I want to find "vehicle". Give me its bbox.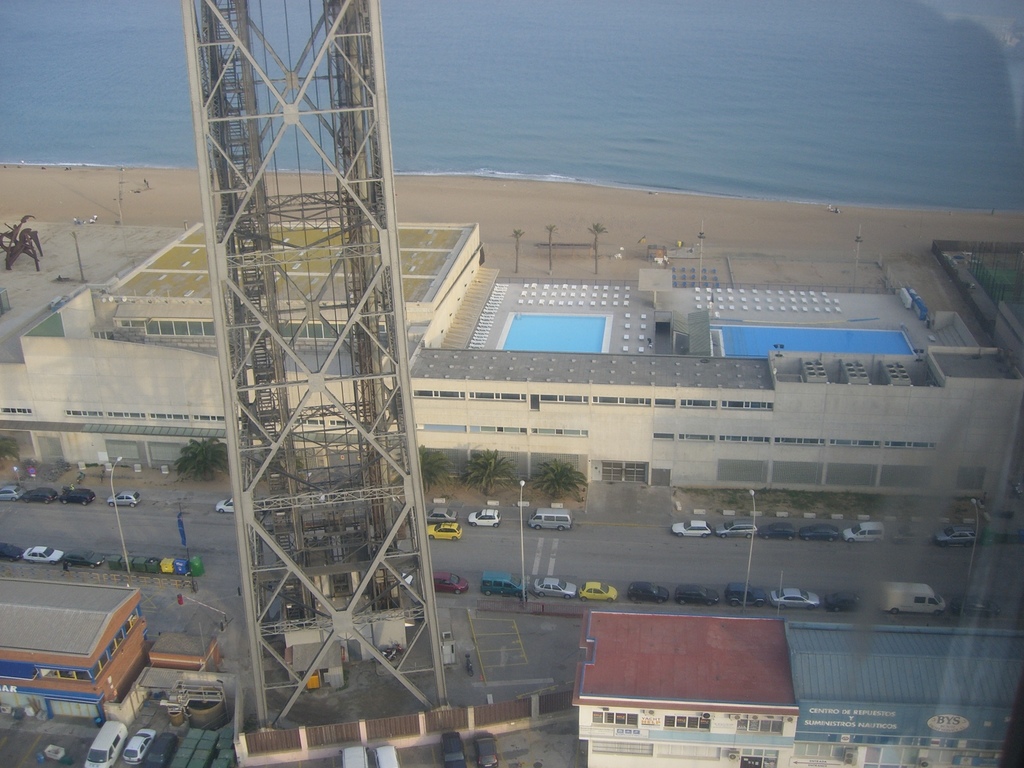
431 572 470 598.
